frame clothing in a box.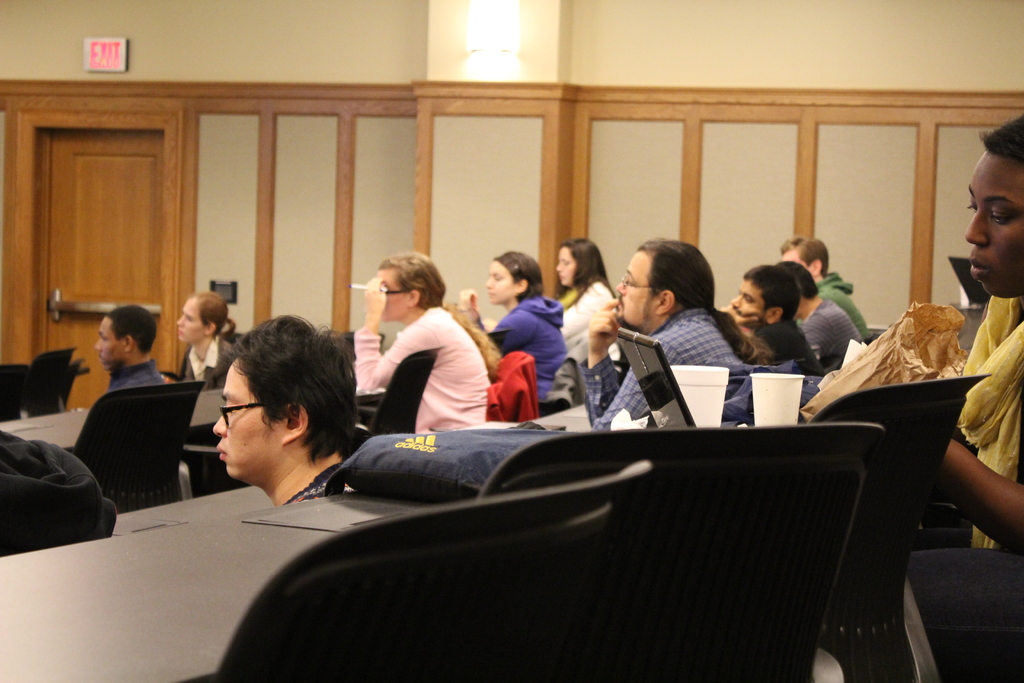
detection(0, 428, 116, 558).
